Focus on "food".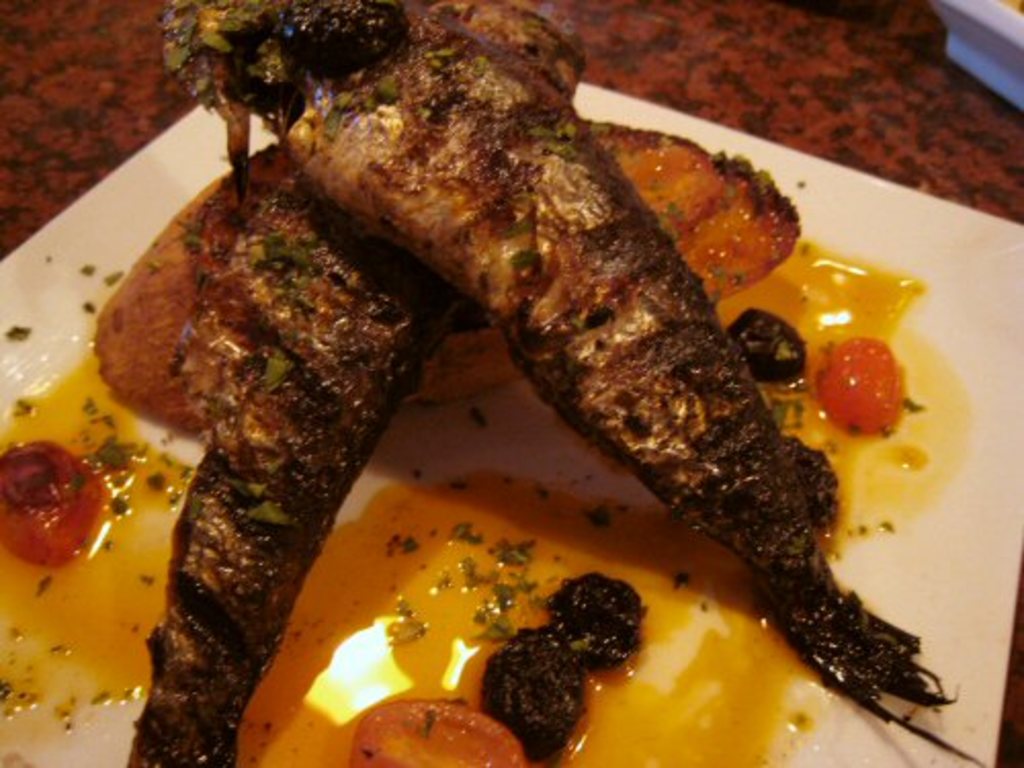
Focused at left=0, top=0, right=965, bottom=766.
